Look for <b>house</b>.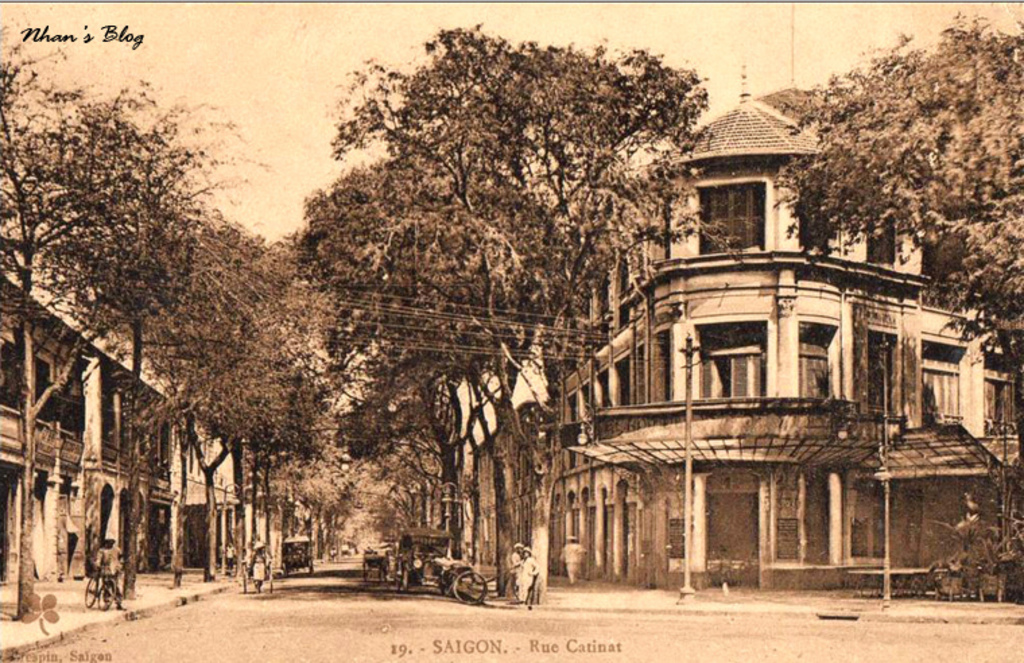
Found: Rect(538, 67, 1023, 594).
